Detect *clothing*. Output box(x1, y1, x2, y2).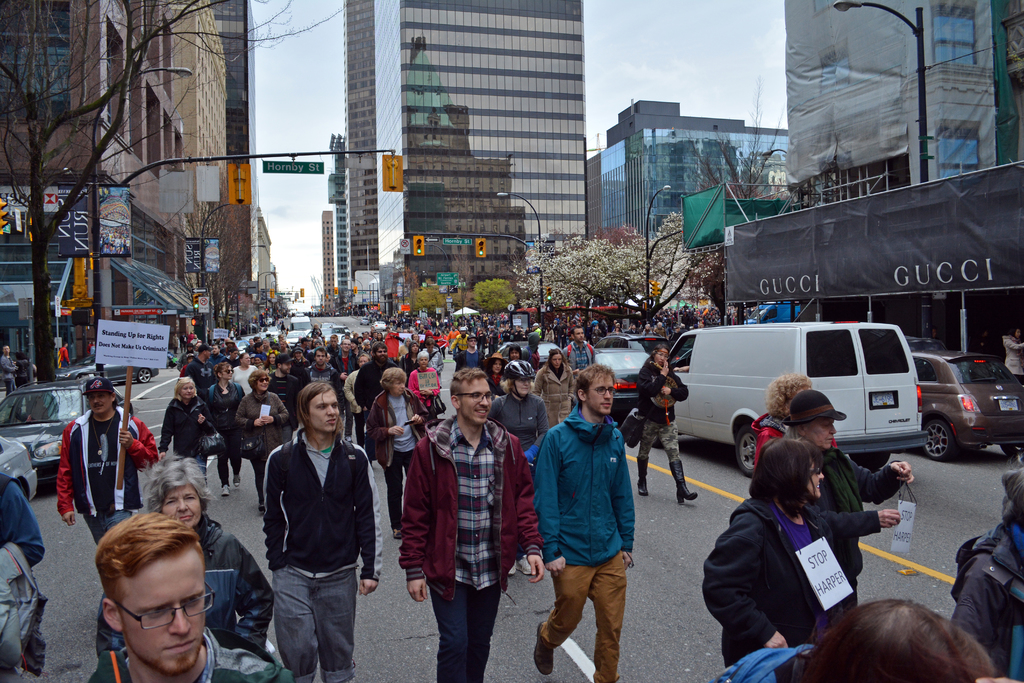
box(305, 363, 348, 425).
